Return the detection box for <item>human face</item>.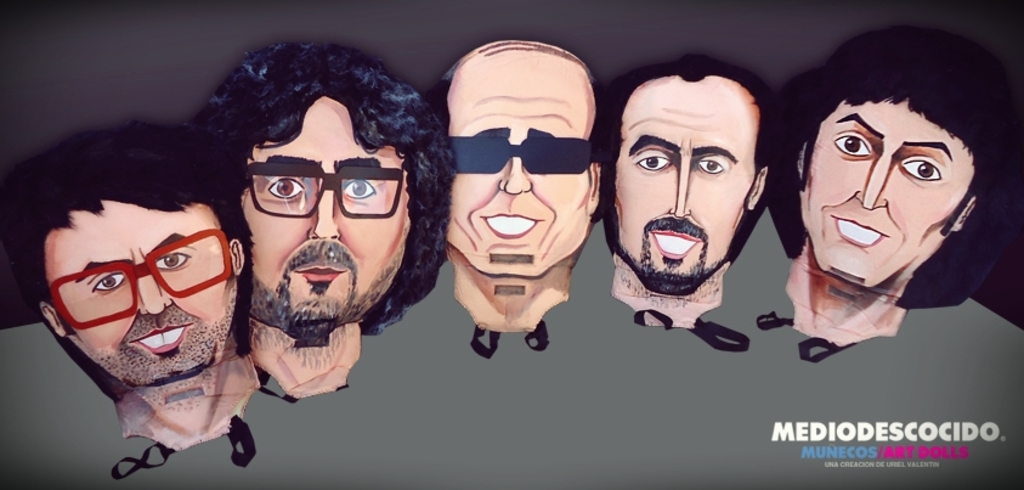
Rect(447, 64, 594, 282).
